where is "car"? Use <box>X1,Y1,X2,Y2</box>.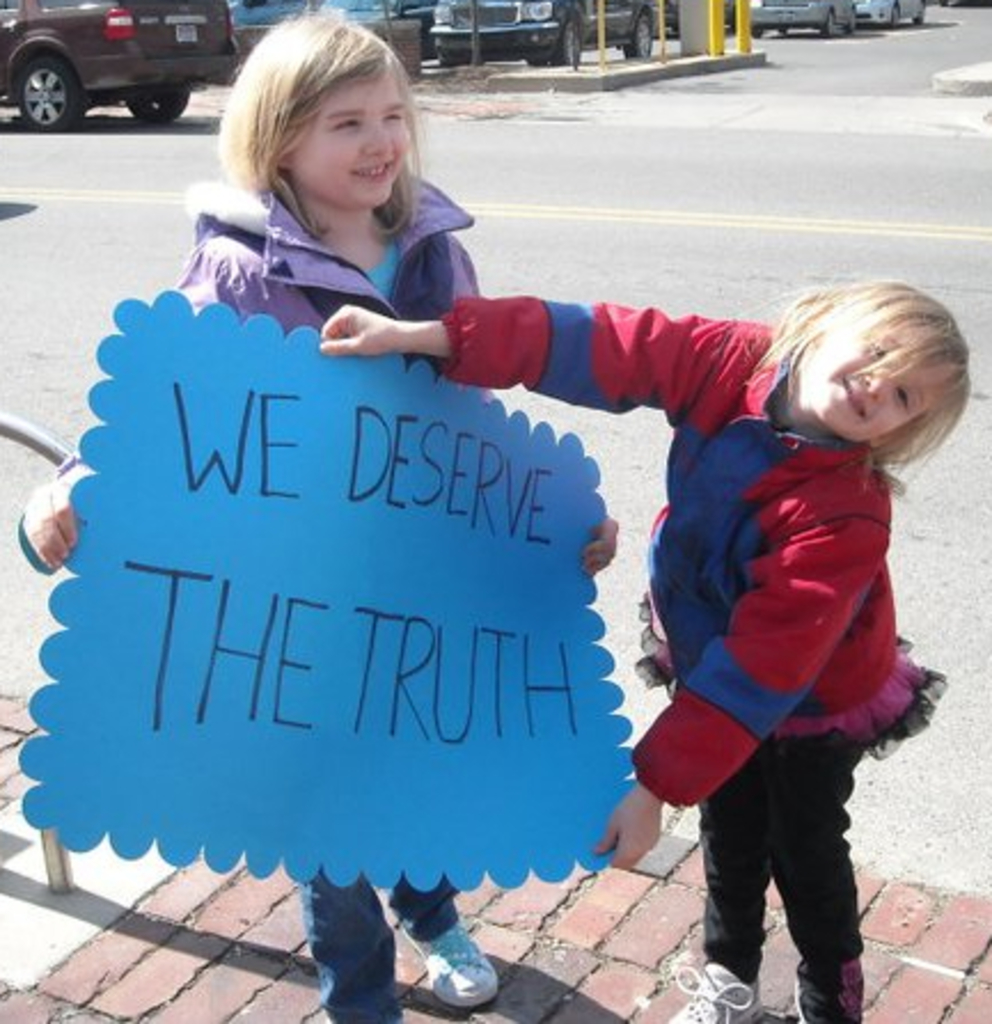
<box>424,0,658,73</box>.
